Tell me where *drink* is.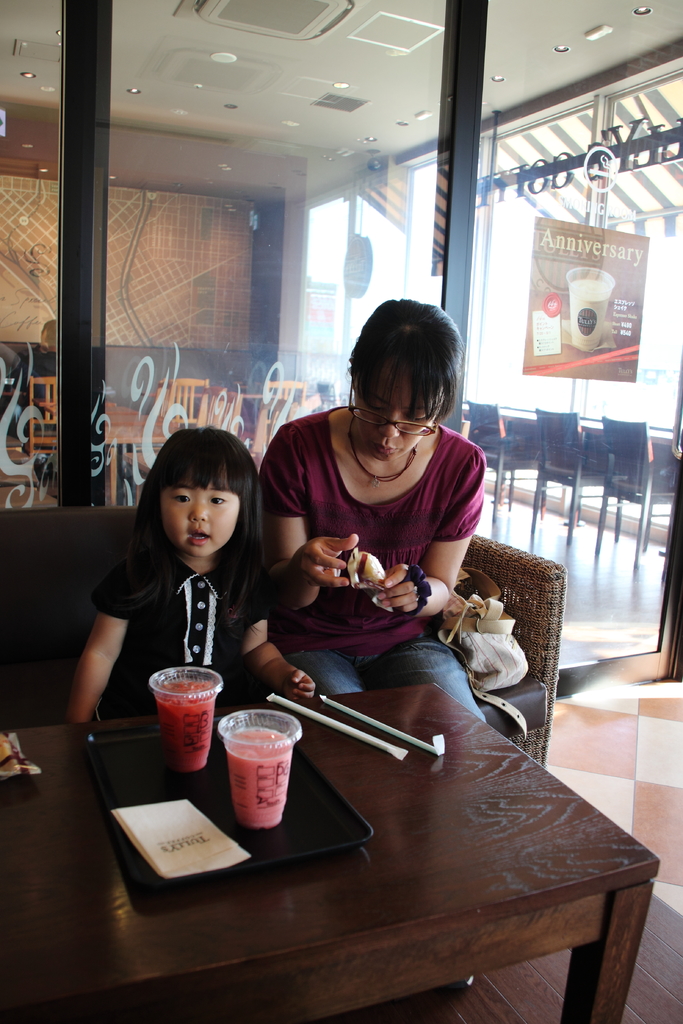
*drink* is at bbox=[222, 728, 294, 828].
